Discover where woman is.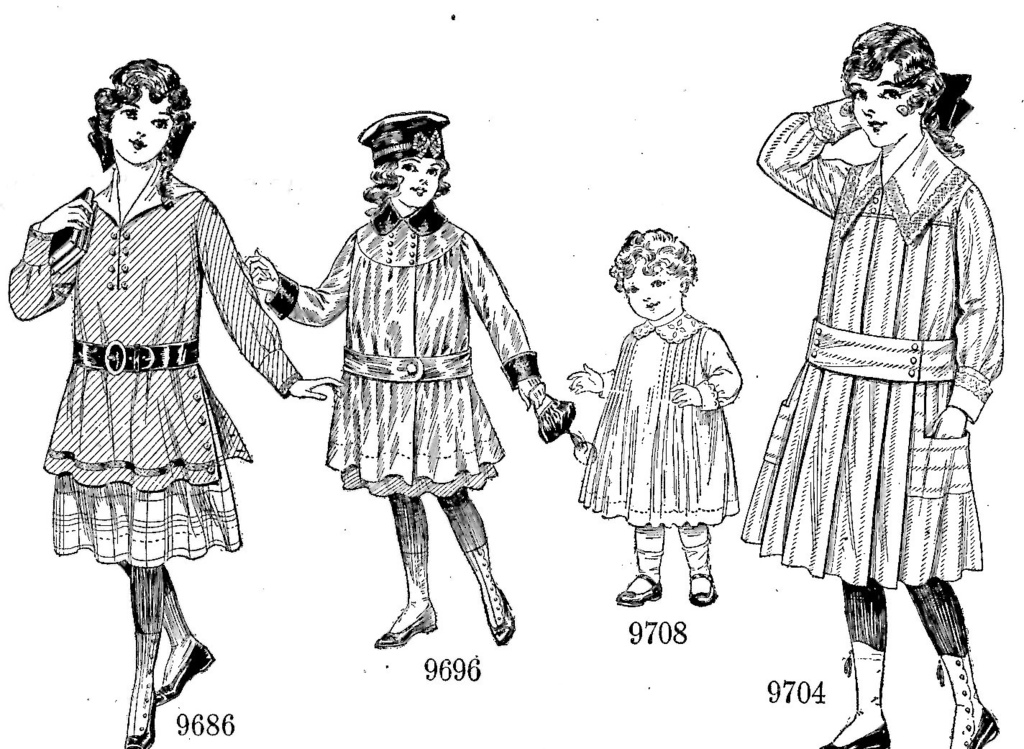
Discovered at box=[5, 53, 342, 747].
